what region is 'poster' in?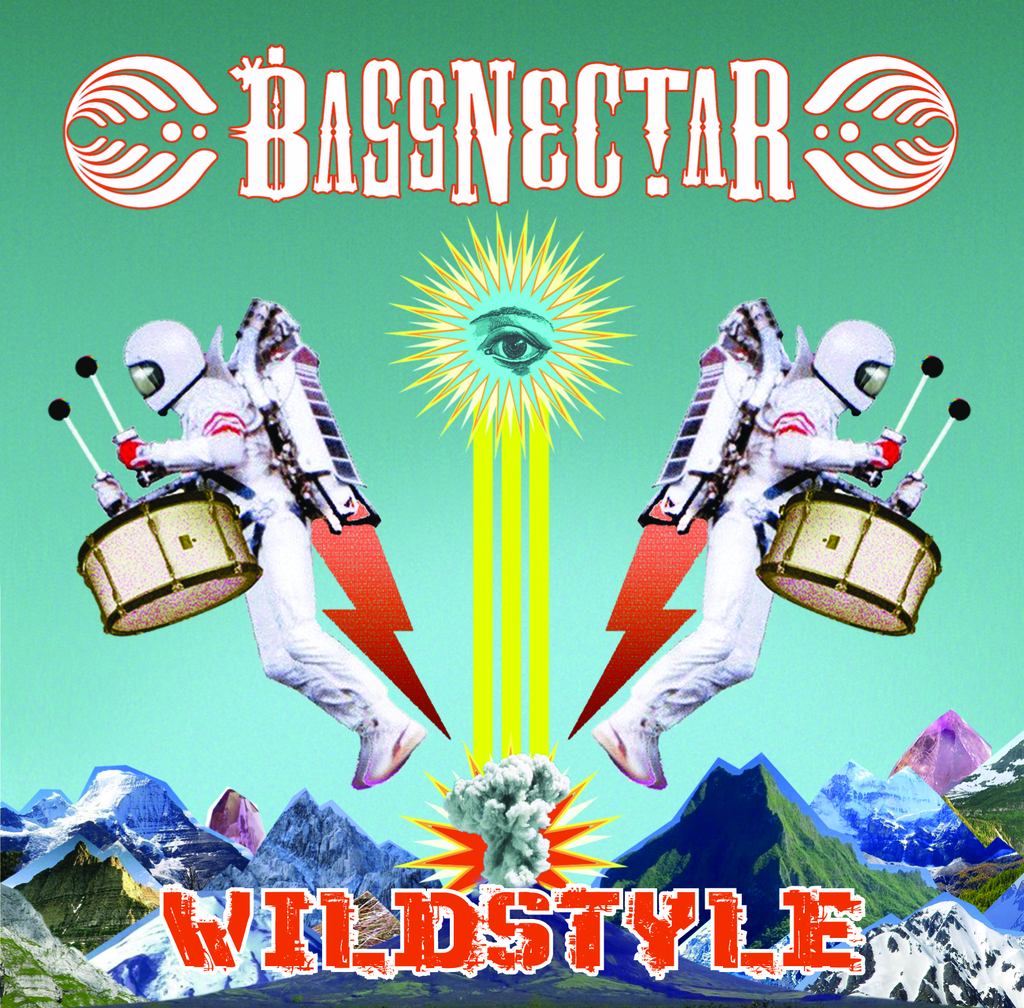
BBox(2, 0, 1023, 1007).
